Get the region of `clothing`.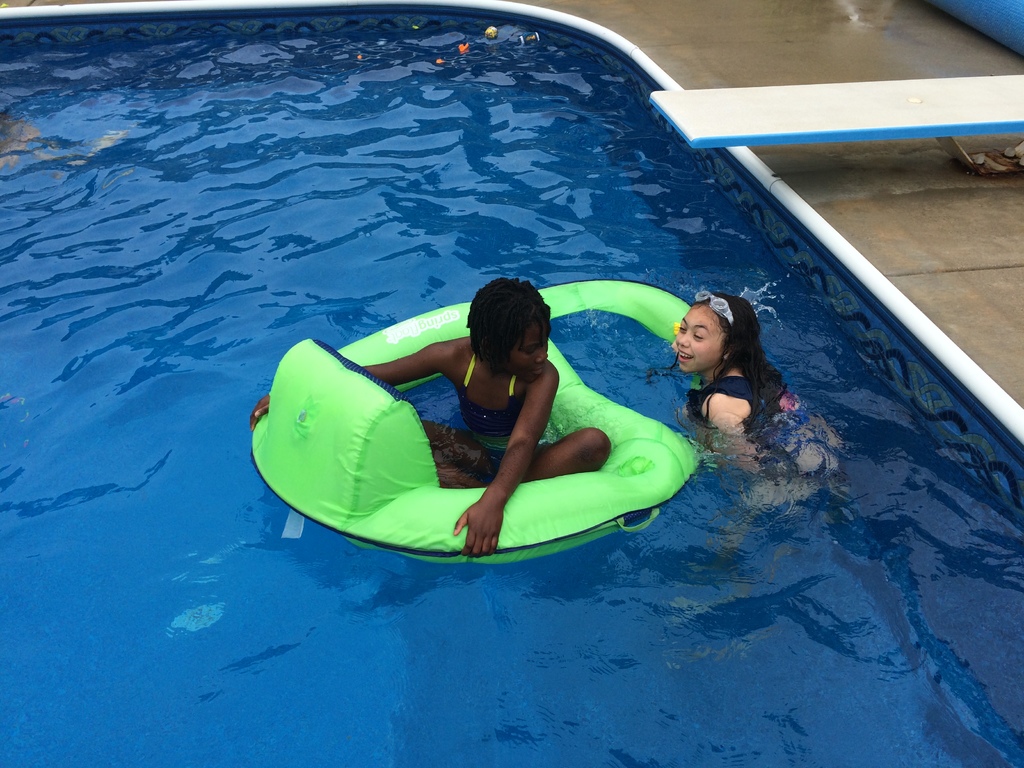
{"x1": 456, "y1": 351, "x2": 527, "y2": 479}.
